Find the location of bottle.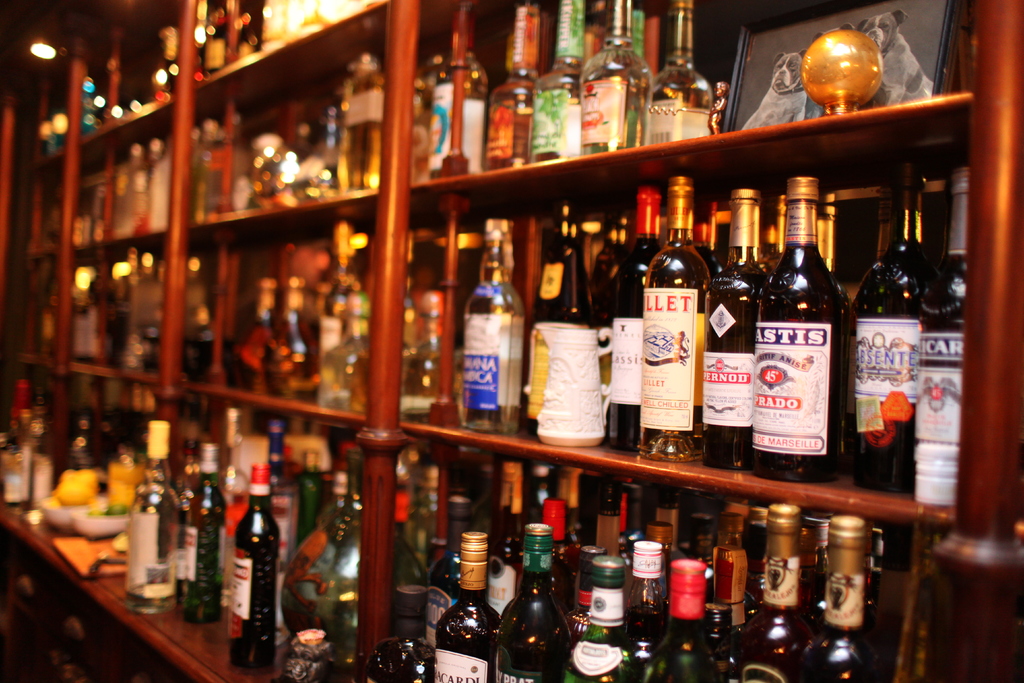
Location: (left=766, top=198, right=787, bottom=268).
